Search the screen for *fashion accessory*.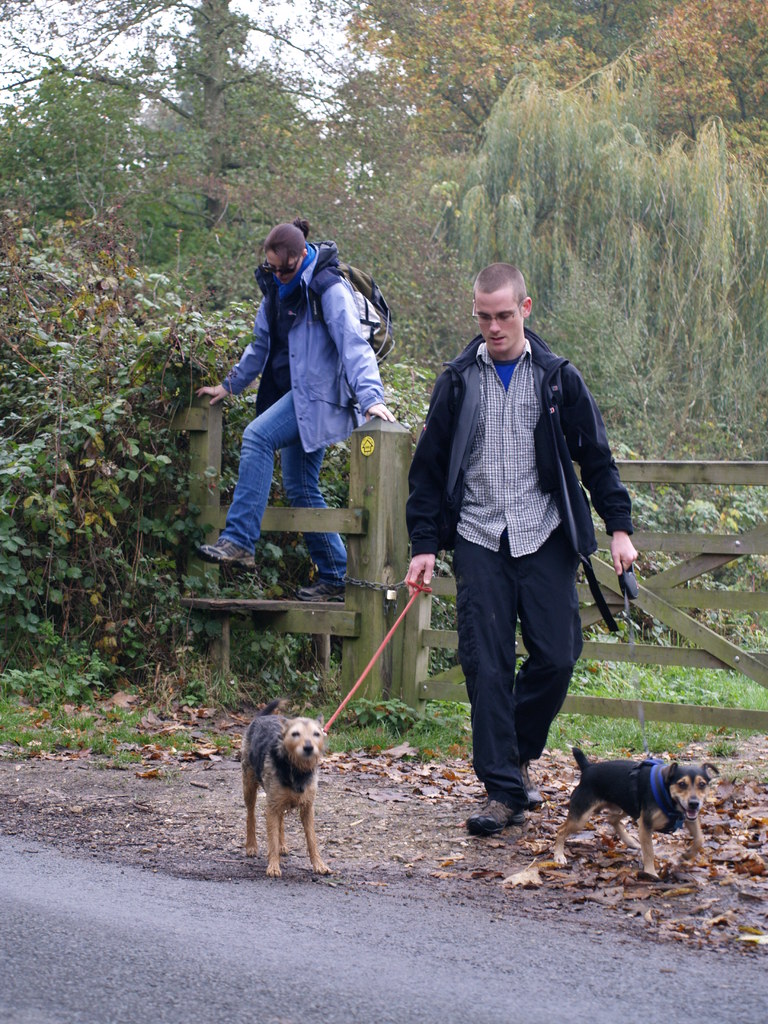
Found at bbox=(289, 577, 344, 605).
